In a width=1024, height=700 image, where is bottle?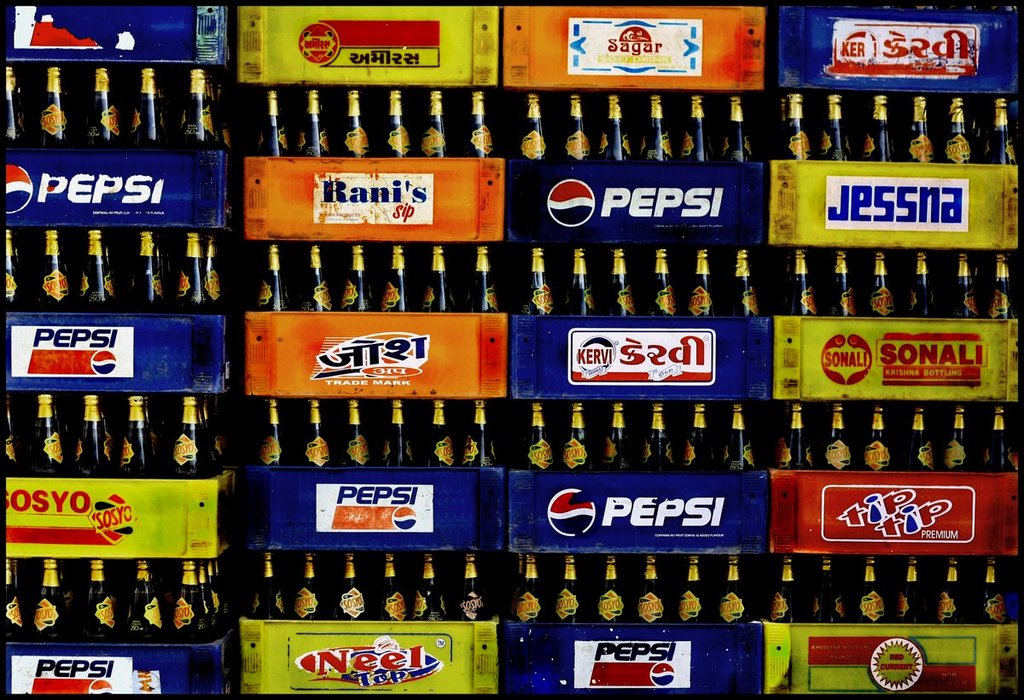
x1=955, y1=250, x2=982, y2=322.
